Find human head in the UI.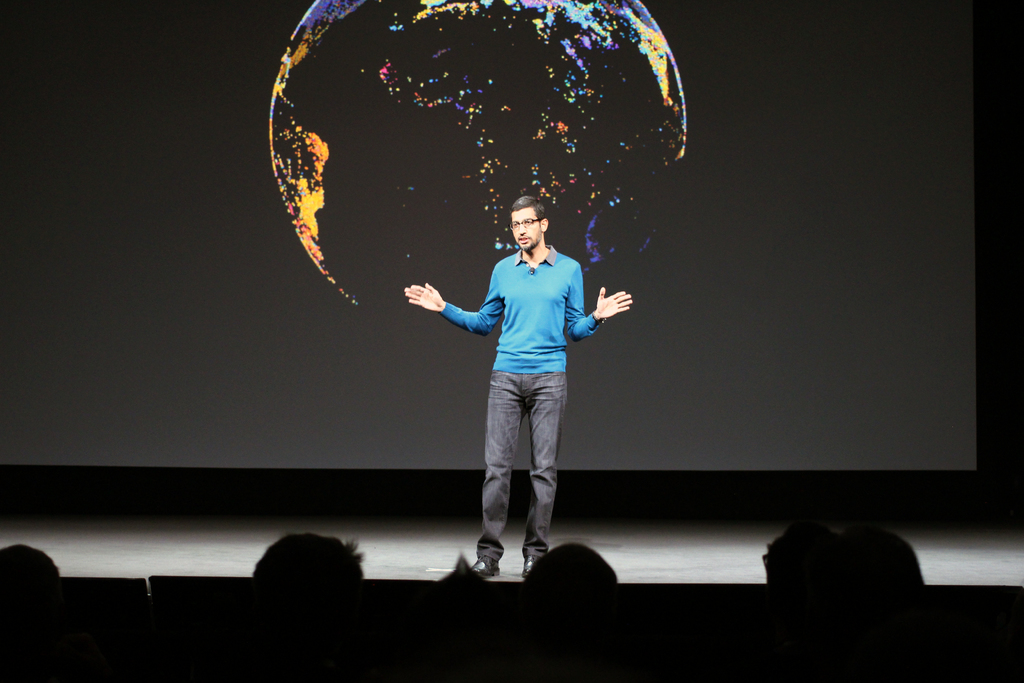
UI element at BBox(806, 536, 931, 651).
